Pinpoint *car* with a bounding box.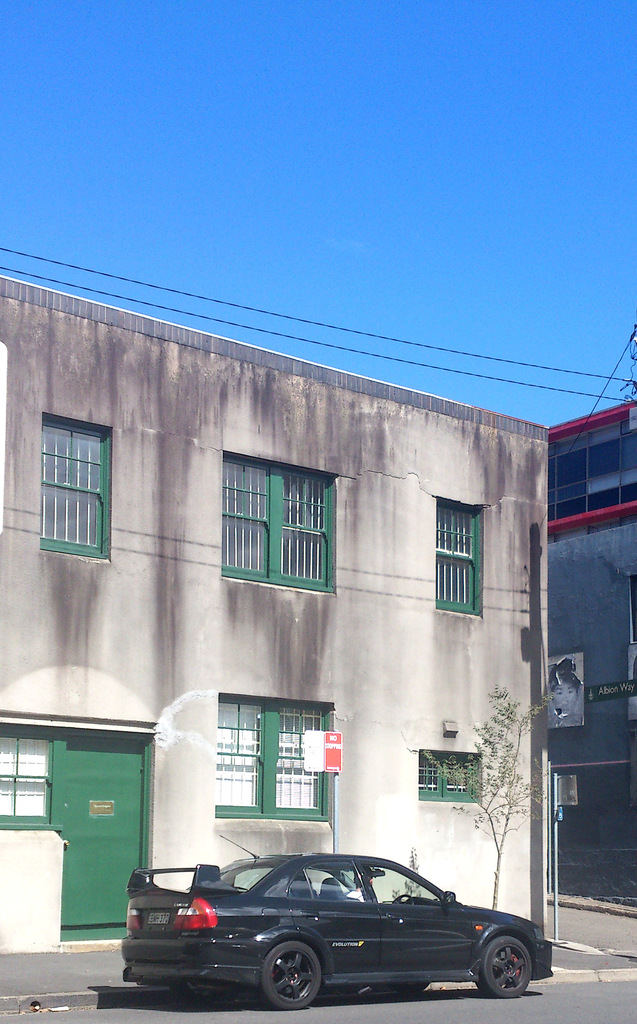
92,867,552,1016.
